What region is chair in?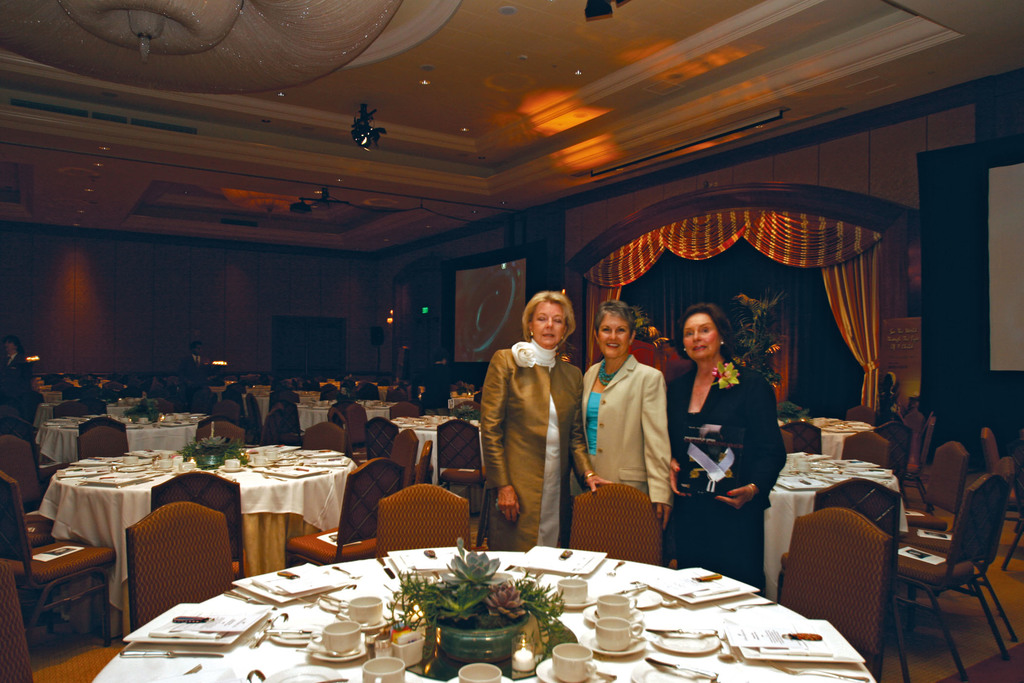
left=342, top=403, right=366, bottom=459.
